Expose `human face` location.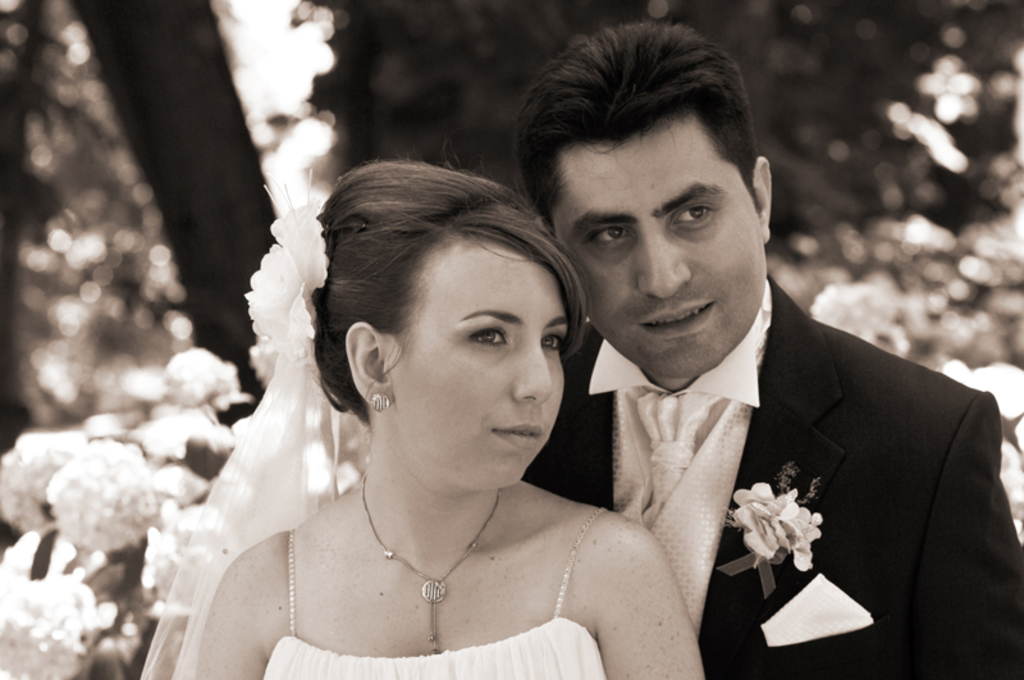
Exposed at (554, 124, 768, 380).
